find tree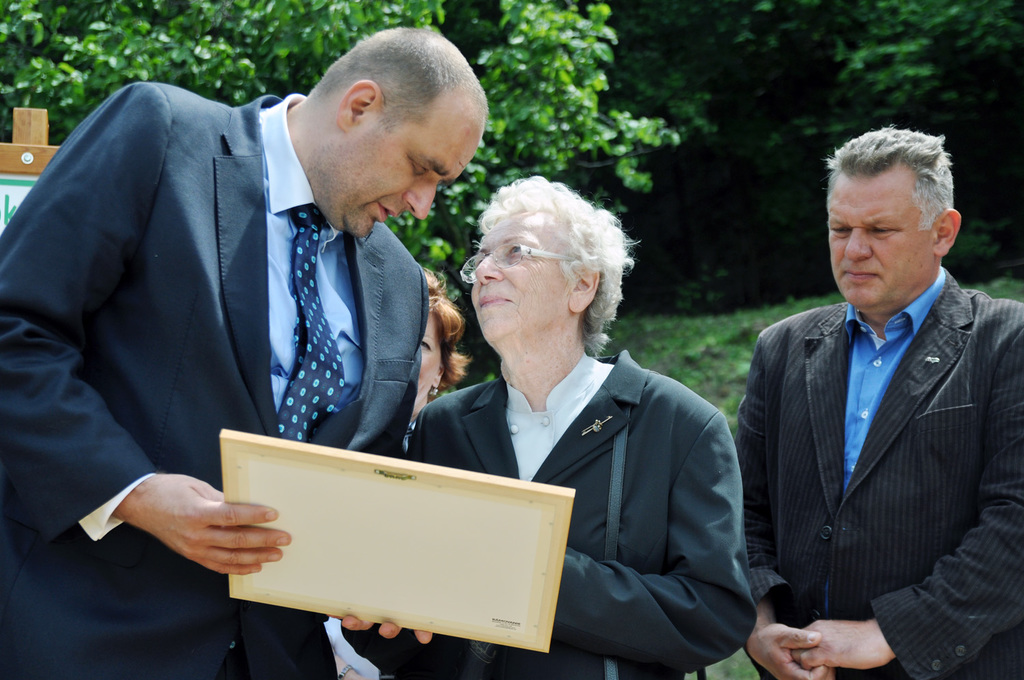
Rect(0, 0, 682, 311)
